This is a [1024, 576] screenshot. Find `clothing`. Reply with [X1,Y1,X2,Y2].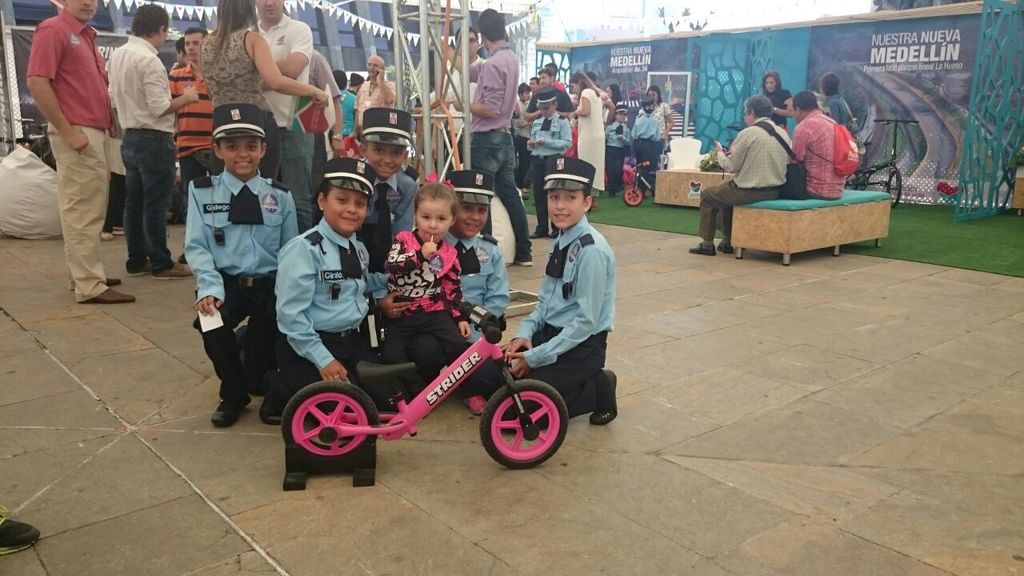
[487,213,597,418].
